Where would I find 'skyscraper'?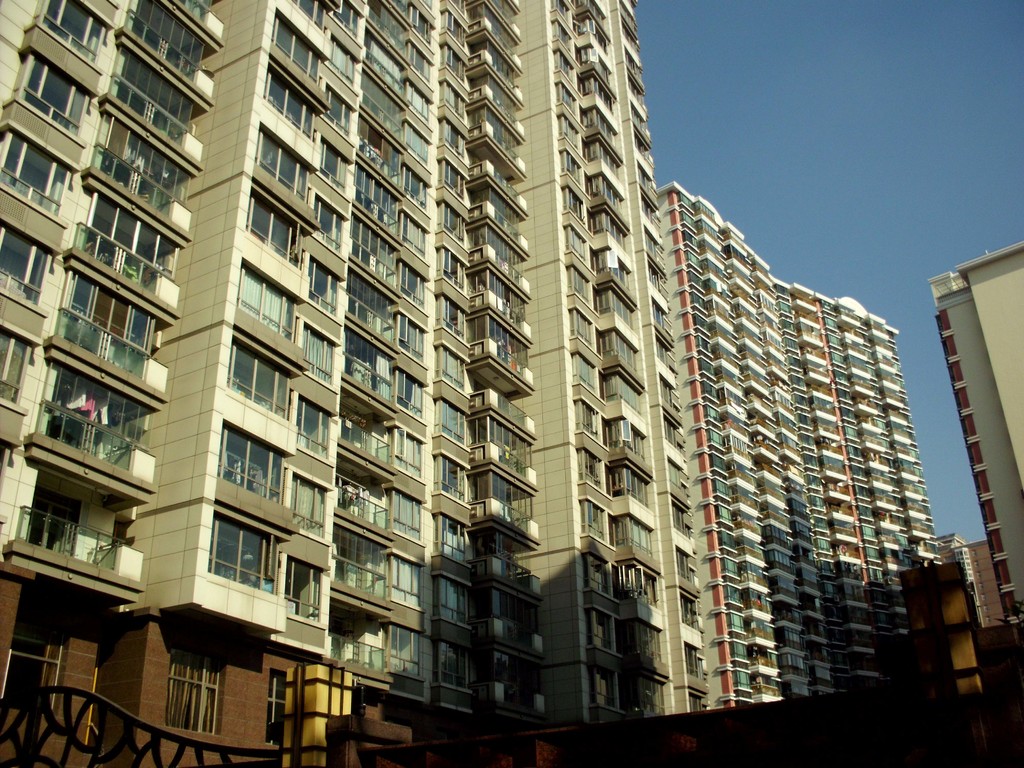
At region(0, 0, 700, 764).
